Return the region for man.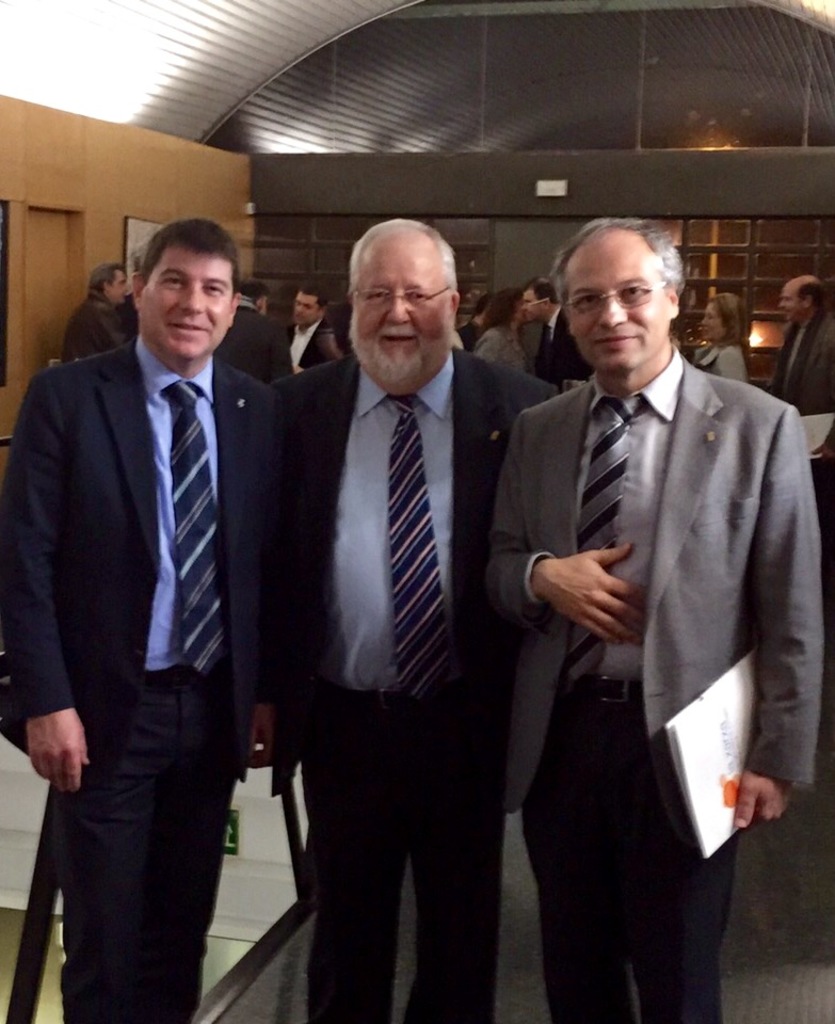
(283, 288, 341, 373).
